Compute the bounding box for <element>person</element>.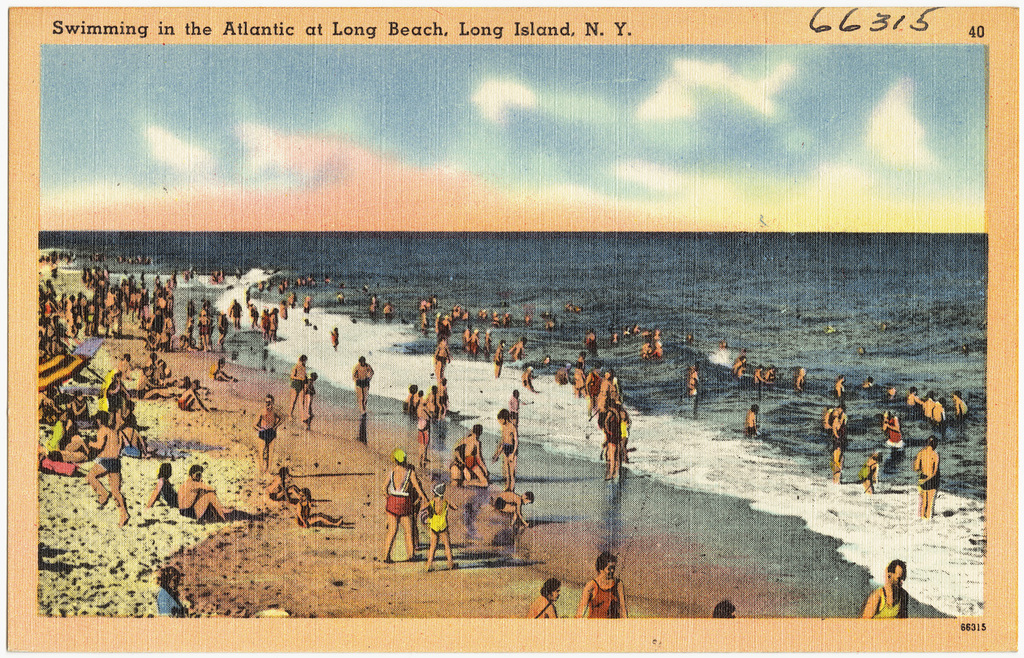
box=[876, 405, 908, 478].
